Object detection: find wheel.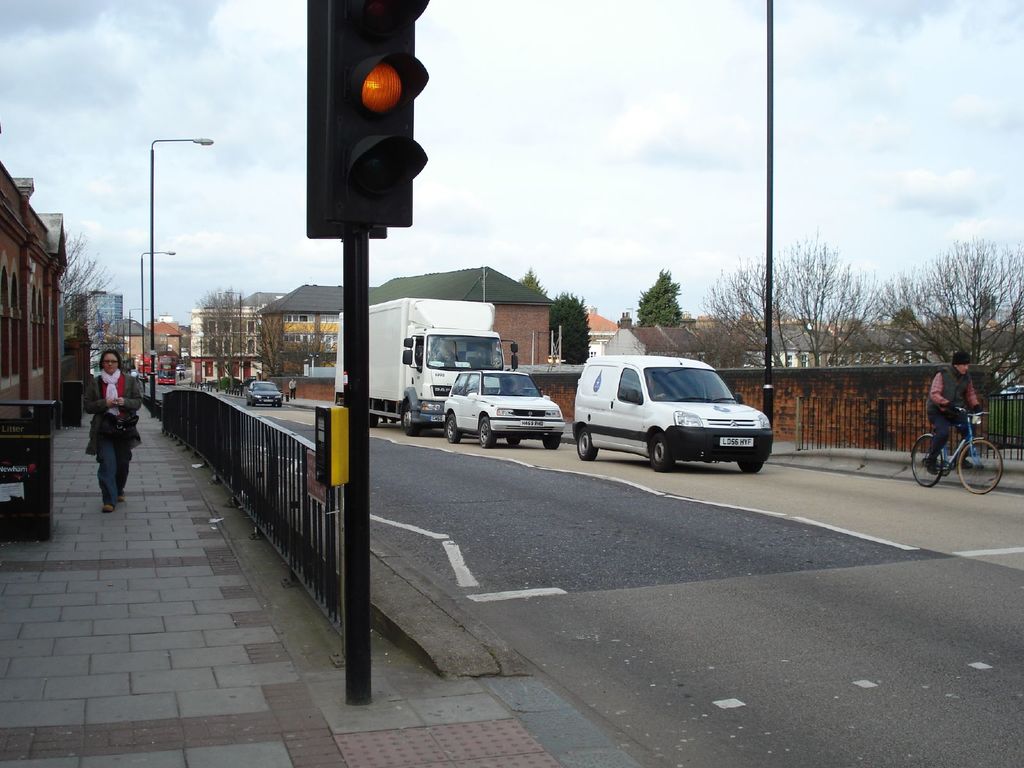
rect(959, 438, 1002, 493).
